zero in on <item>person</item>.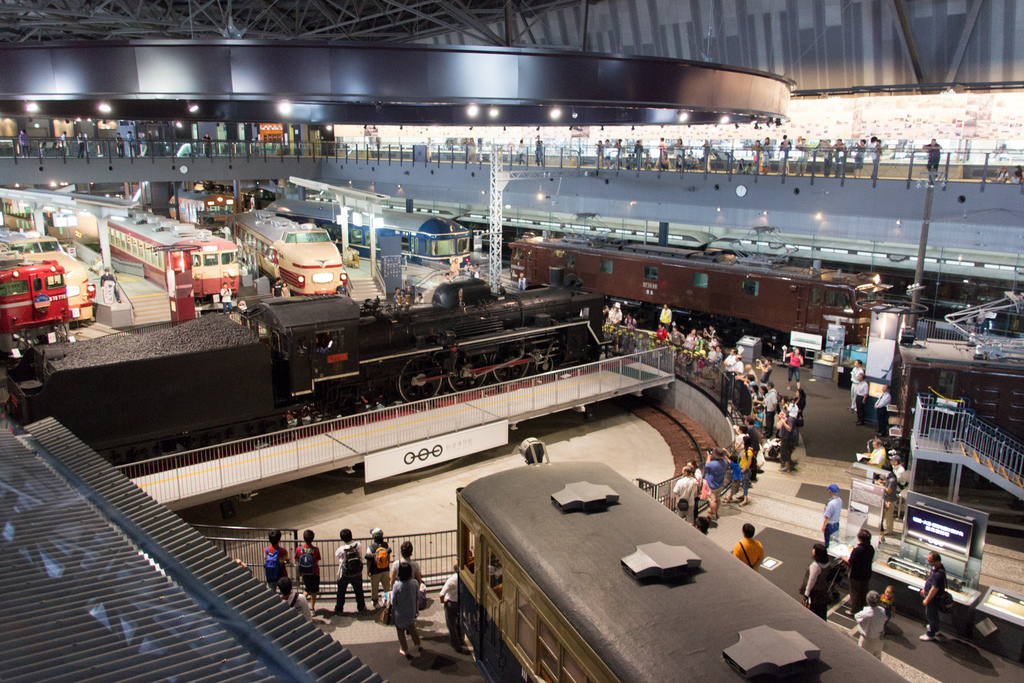
Zeroed in: pyautogui.locateOnScreen(845, 524, 876, 613).
